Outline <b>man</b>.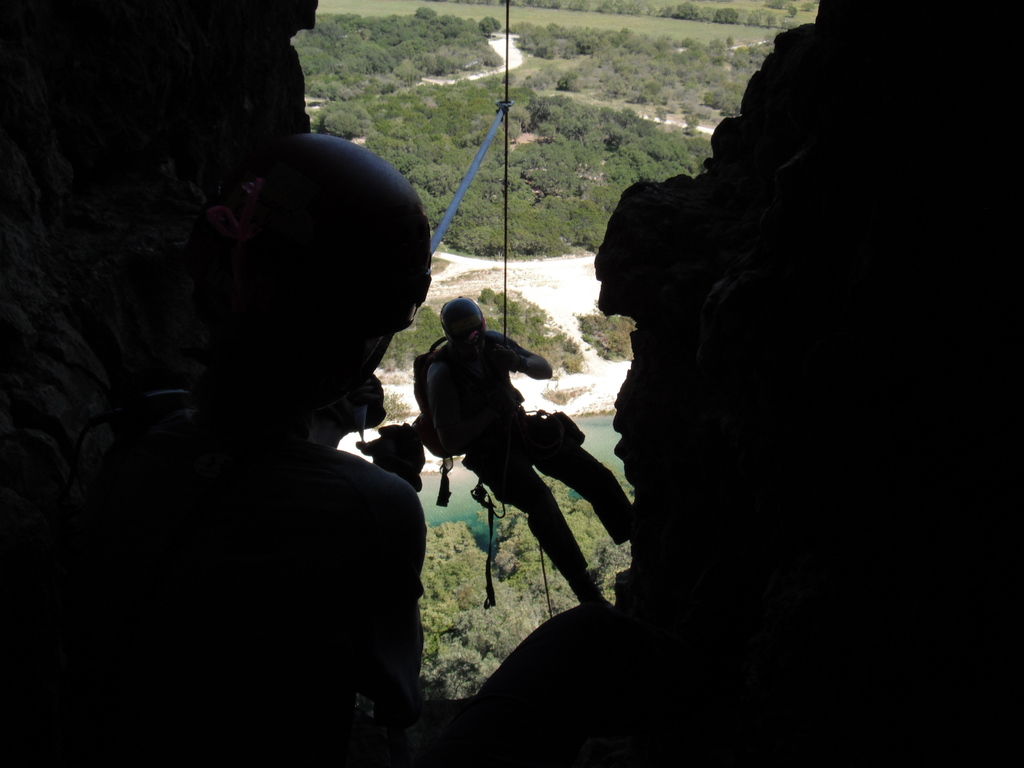
Outline: (left=414, top=294, right=643, bottom=605).
